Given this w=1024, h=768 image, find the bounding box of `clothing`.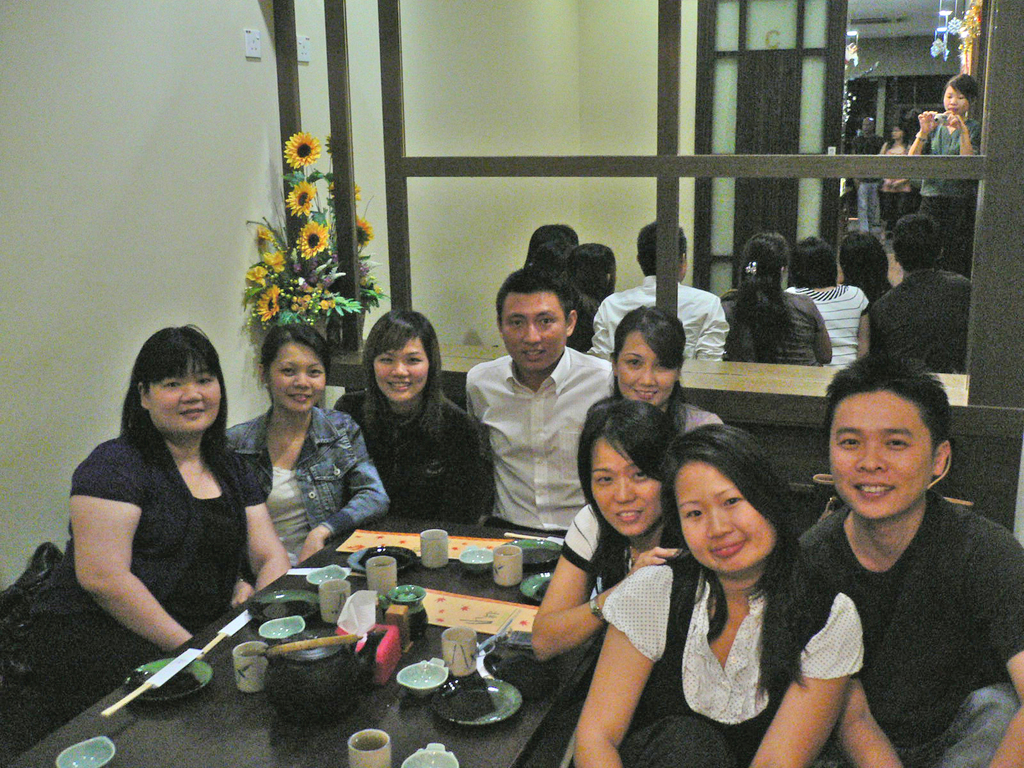
(x1=801, y1=499, x2=1023, y2=767).
